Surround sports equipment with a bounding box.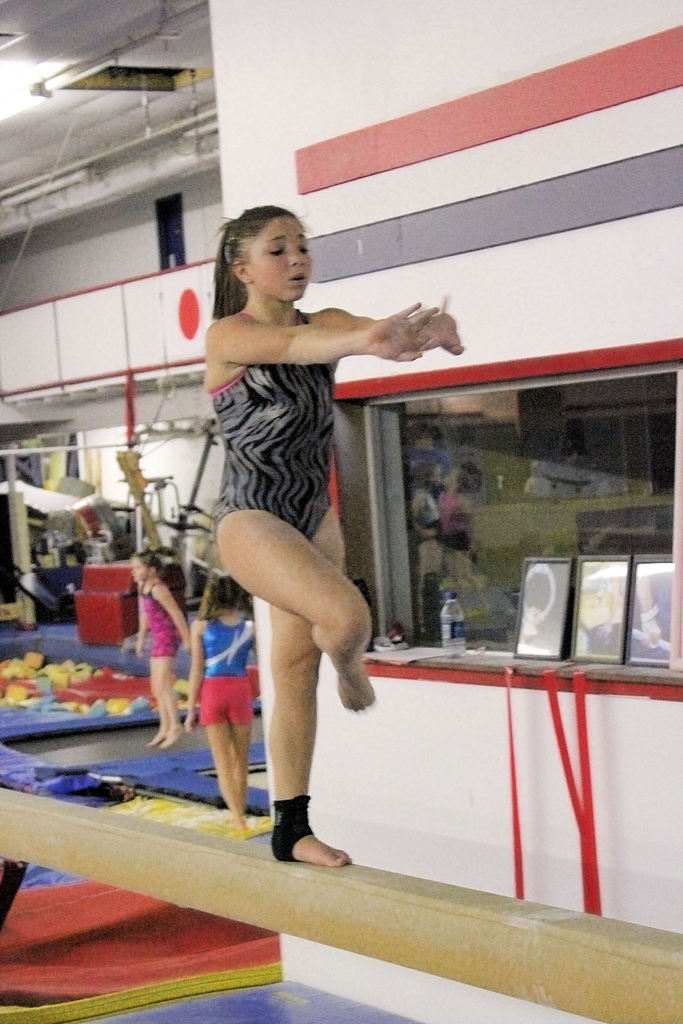
[x1=0, y1=786, x2=682, y2=1023].
